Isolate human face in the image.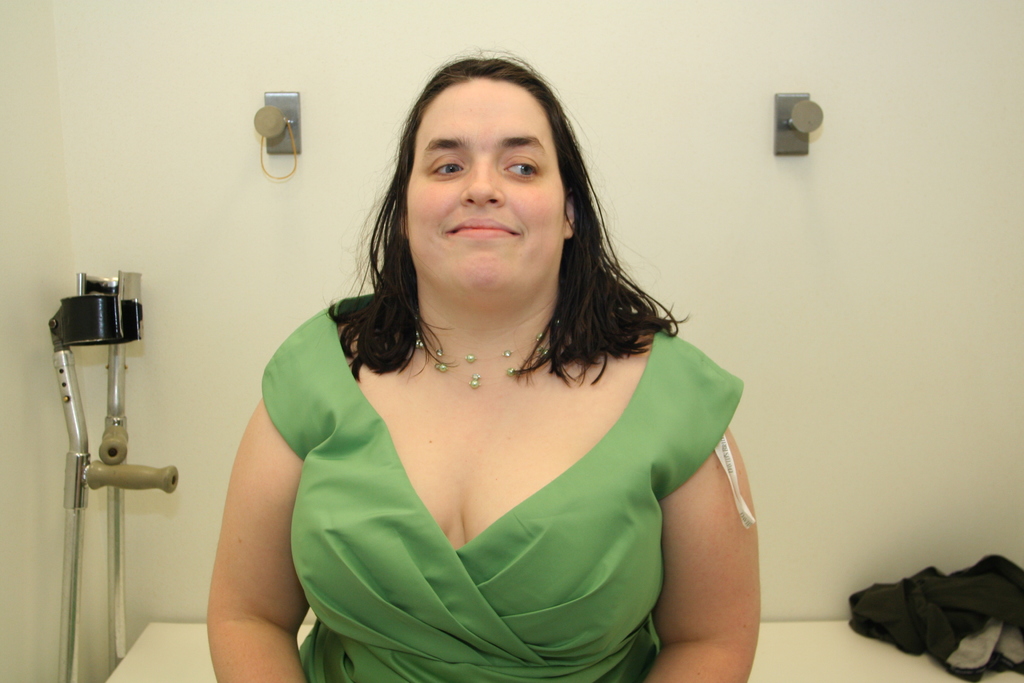
Isolated region: (403, 78, 563, 296).
